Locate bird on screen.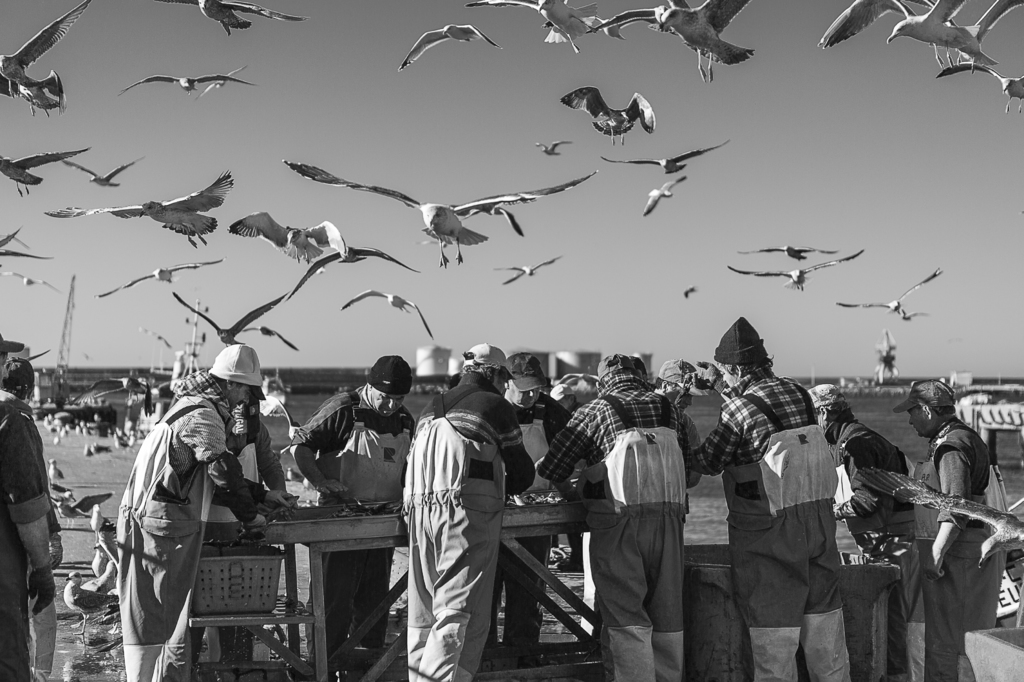
On screen at (left=591, top=0, right=701, bottom=42).
